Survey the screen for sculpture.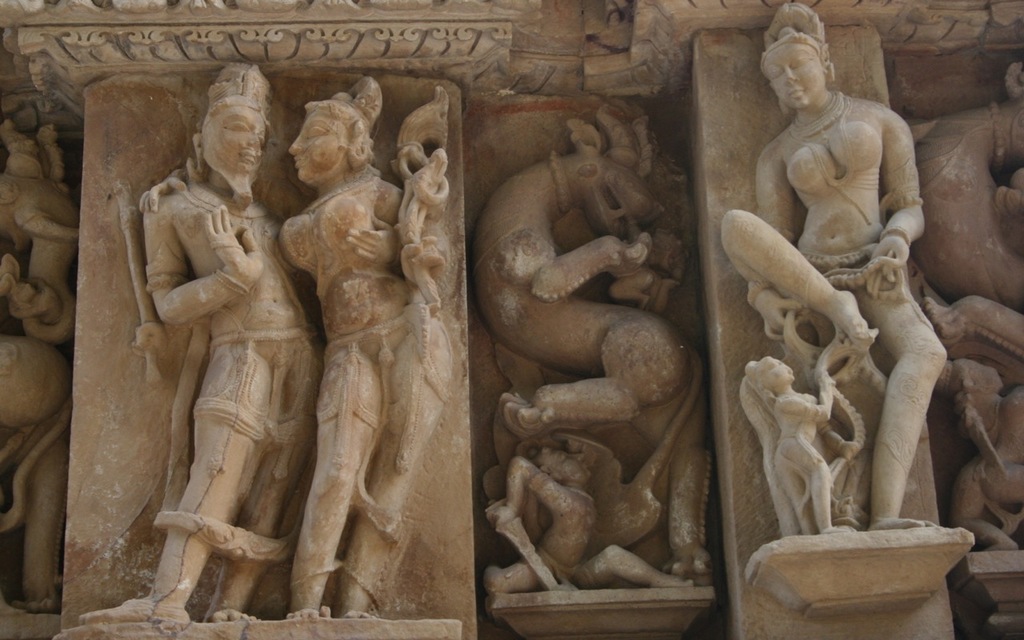
Survey found: <box>741,330,853,537</box>.
